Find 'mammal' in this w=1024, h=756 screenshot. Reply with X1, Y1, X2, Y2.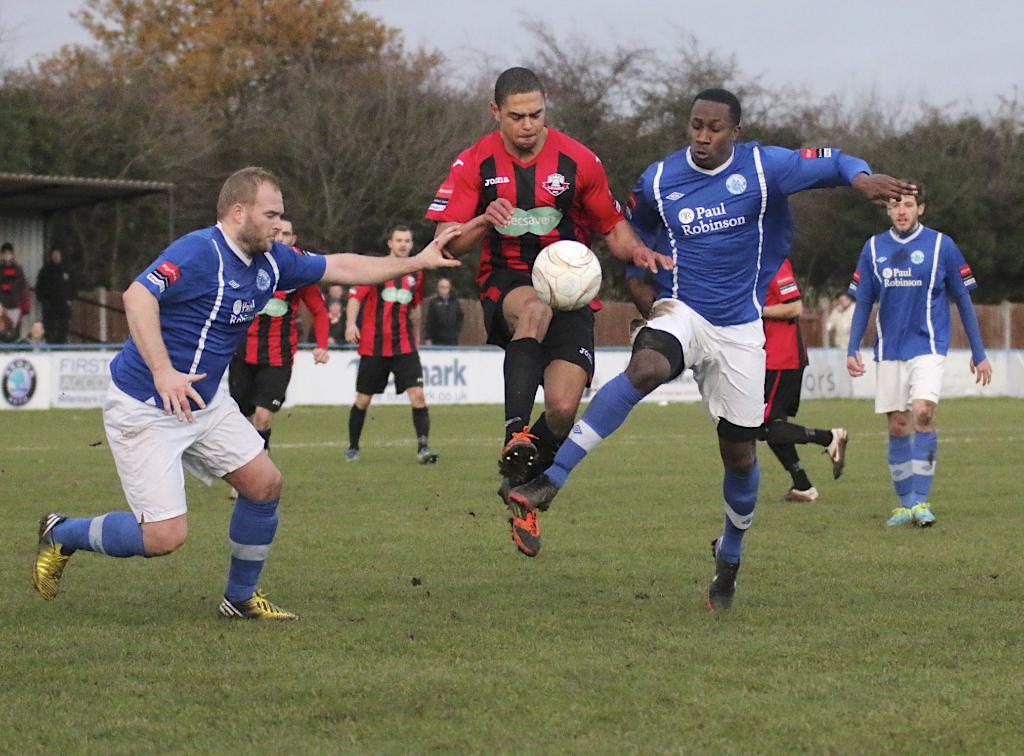
303, 299, 344, 346.
